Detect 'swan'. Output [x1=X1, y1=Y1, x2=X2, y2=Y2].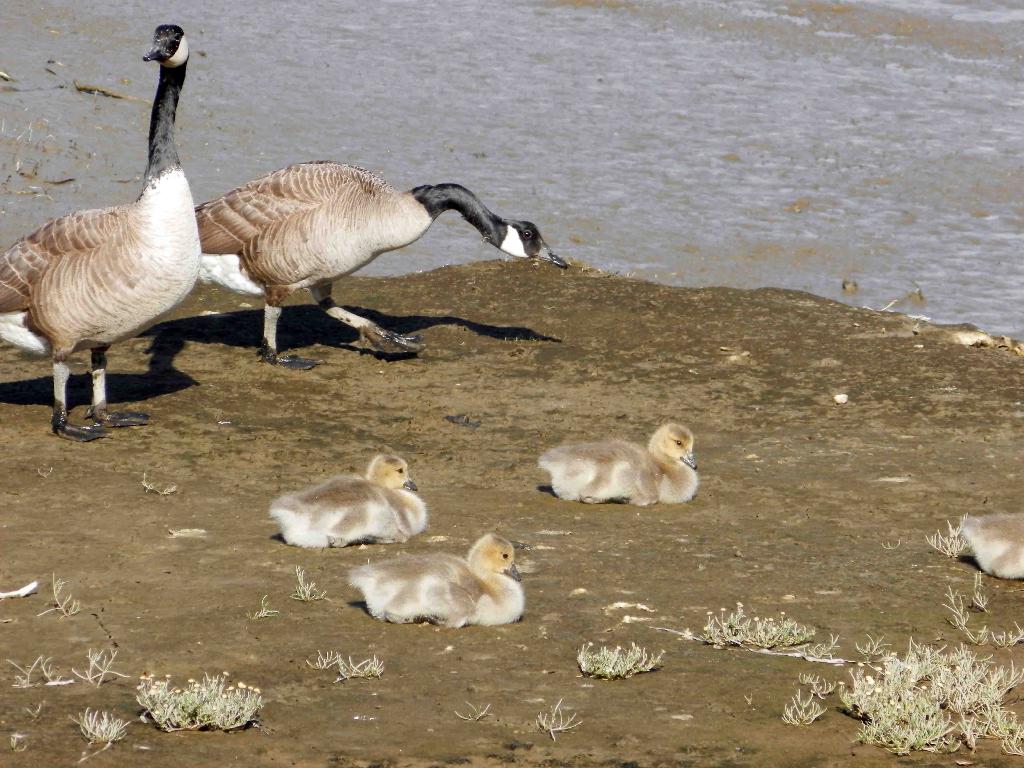
[x1=193, y1=152, x2=577, y2=353].
